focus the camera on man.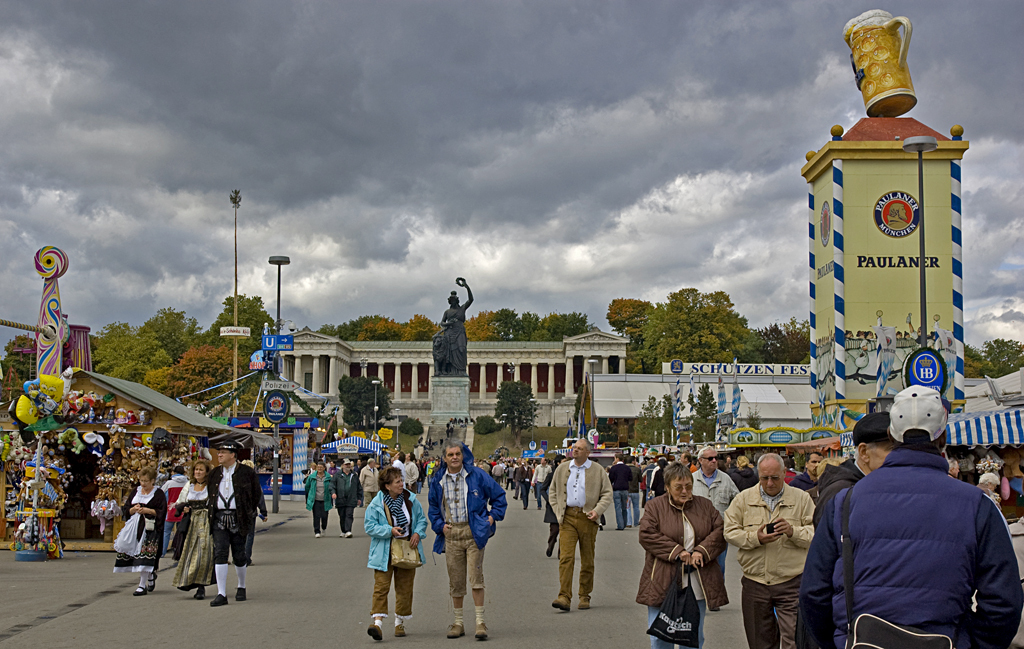
Focus region: [656,460,678,501].
